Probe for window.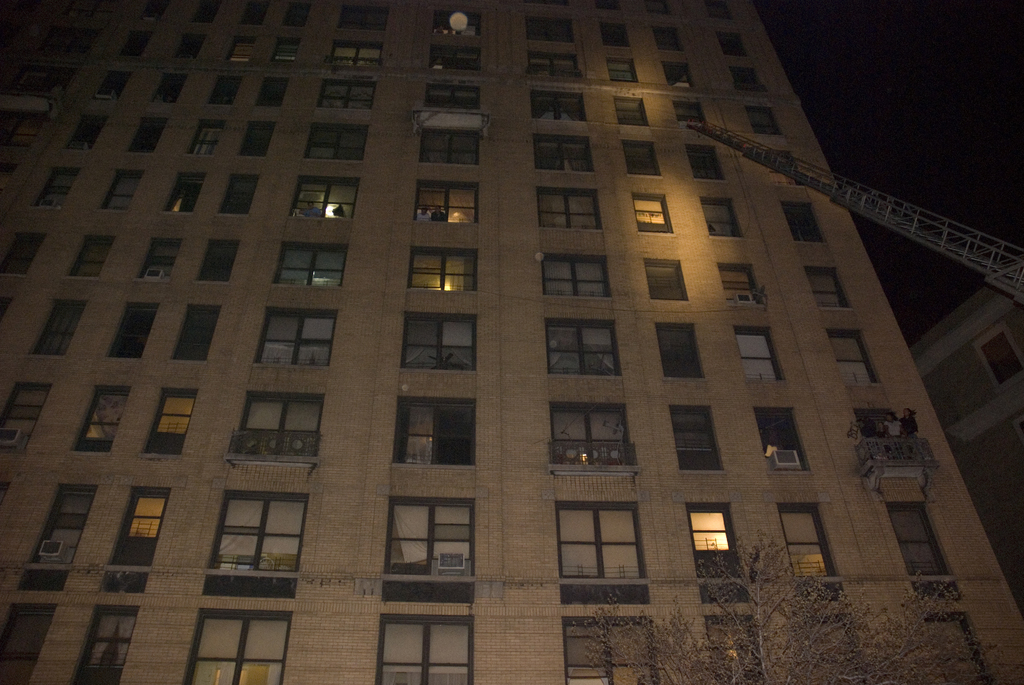
Probe result: 683 501 741 585.
